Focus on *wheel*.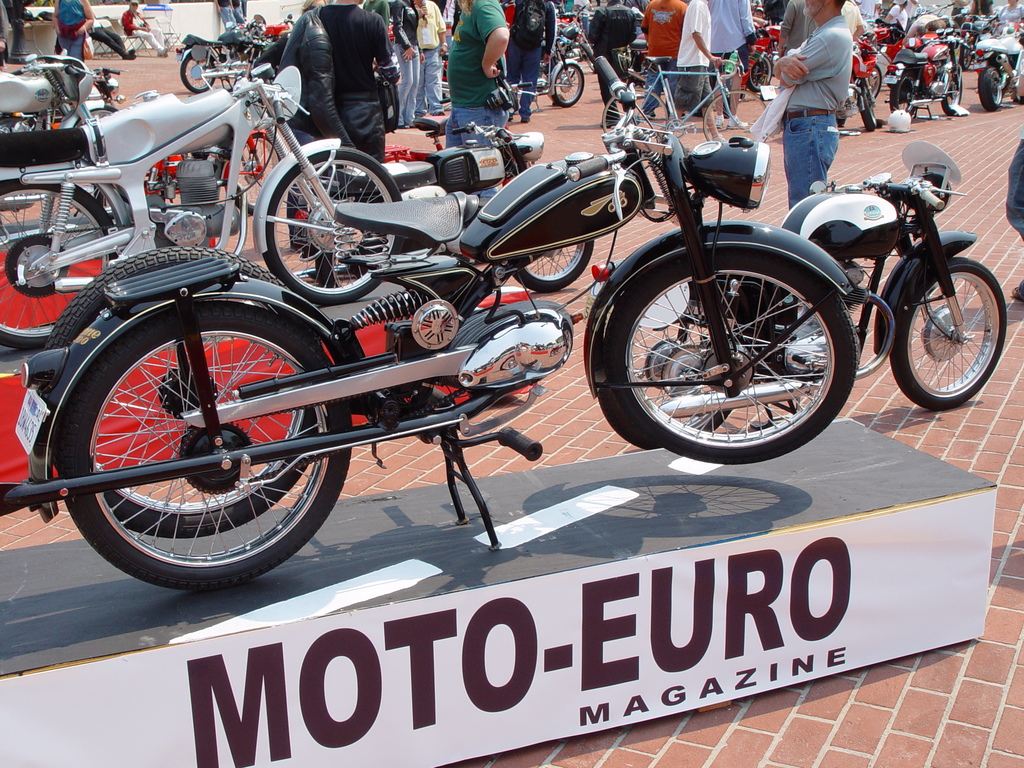
Focused at bbox(232, 132, 280, 216).
